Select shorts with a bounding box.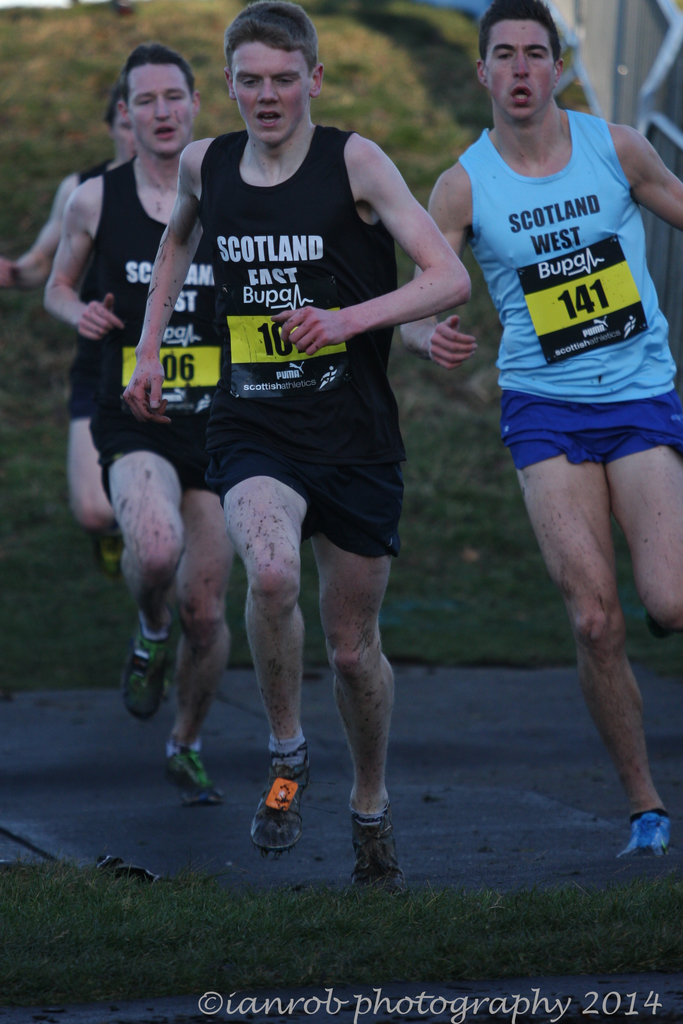
[left=206, top=419, right=404, bottom=552].
